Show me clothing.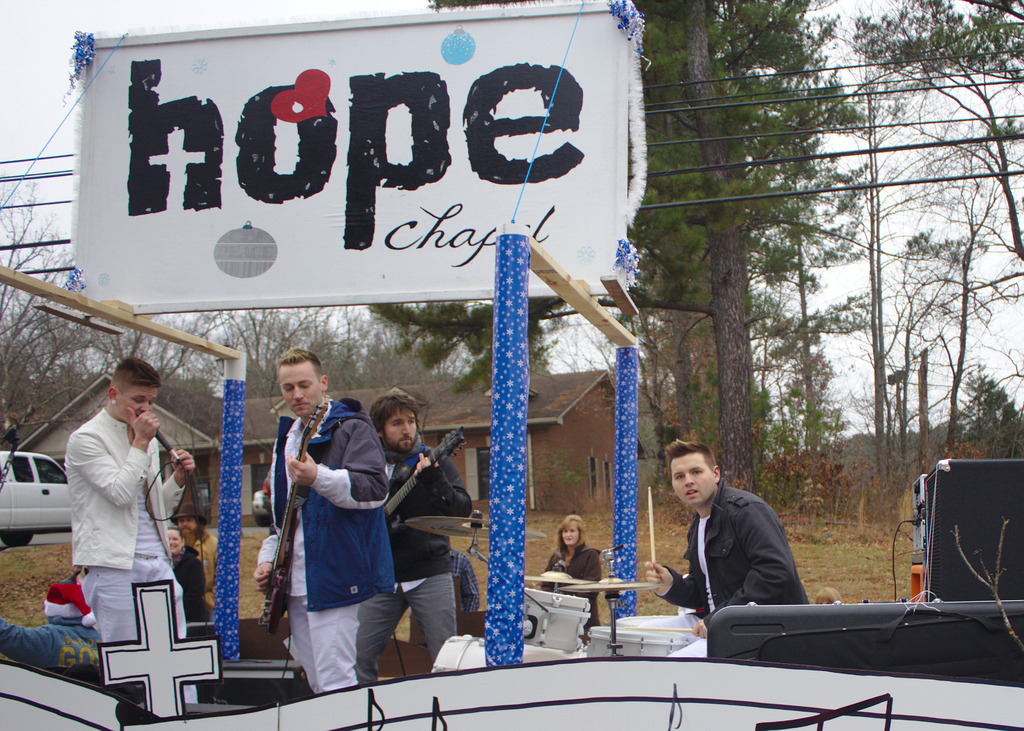
clothing is here: (left=541, top=542, right=609, bottom=652).
